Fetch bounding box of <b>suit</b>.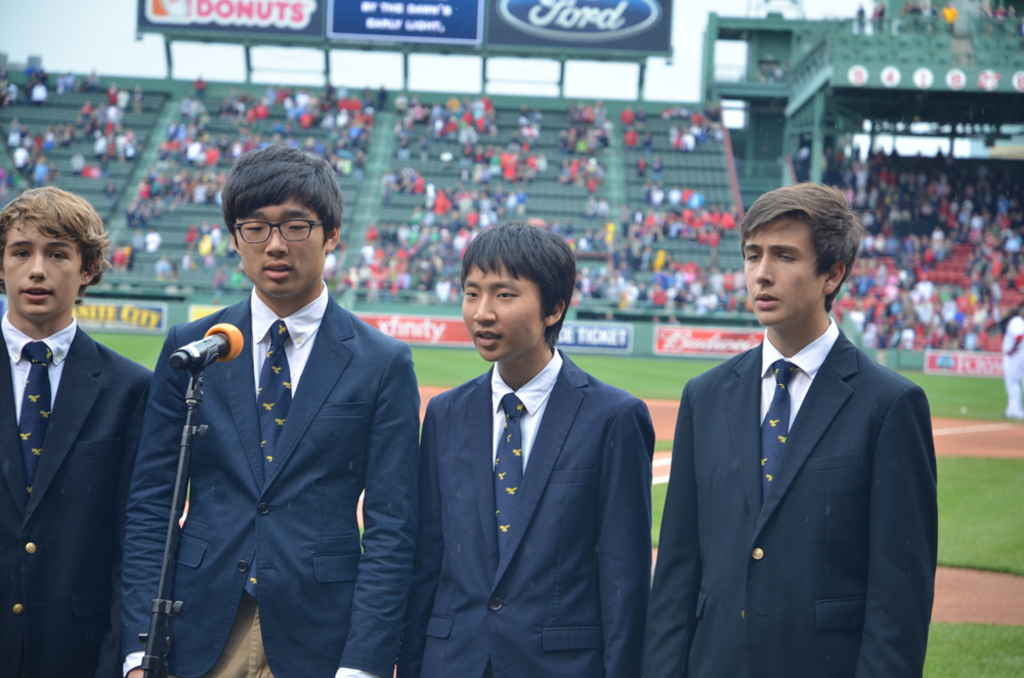
Bbox: l=0, t=319, r=155, b=677.
